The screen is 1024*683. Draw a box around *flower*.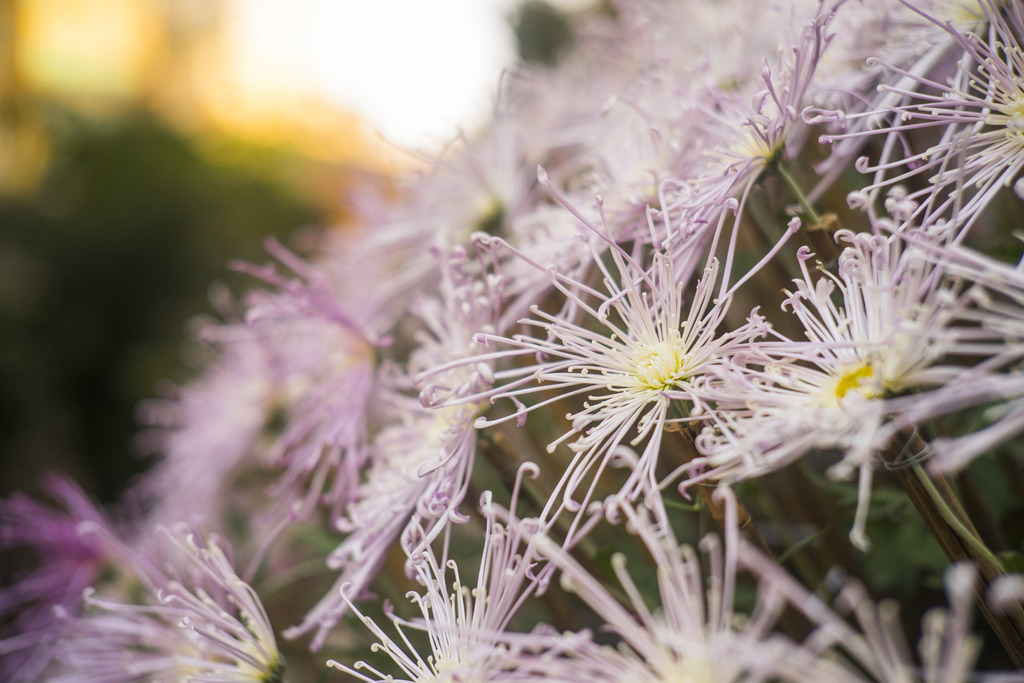
377,141,791,533.
